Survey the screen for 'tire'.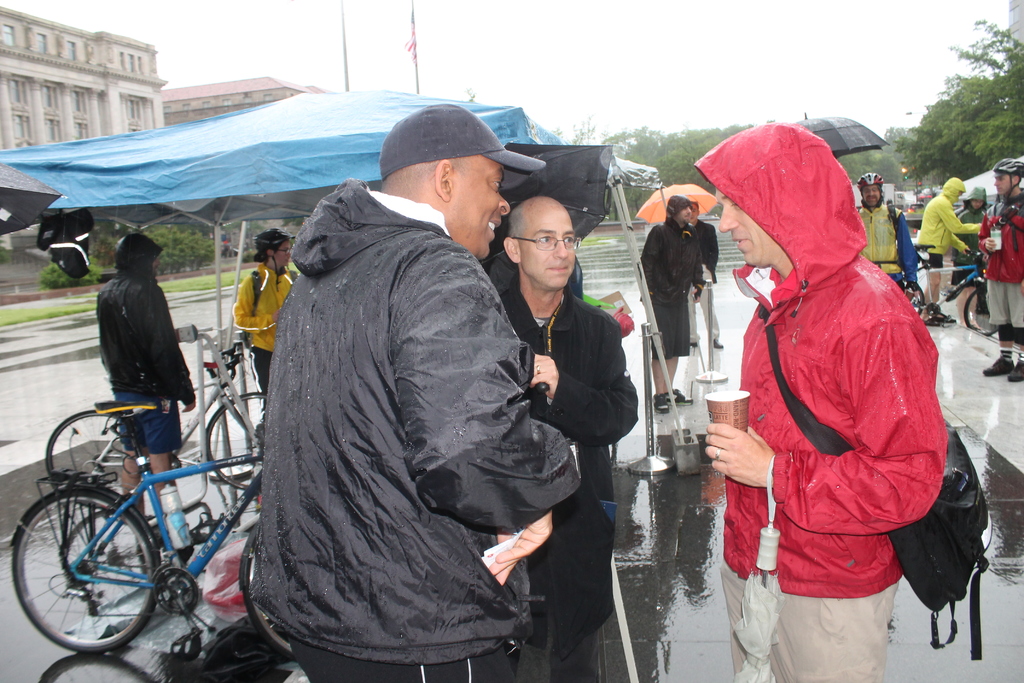
Survey found: crop(964, 292, 996, 336).
